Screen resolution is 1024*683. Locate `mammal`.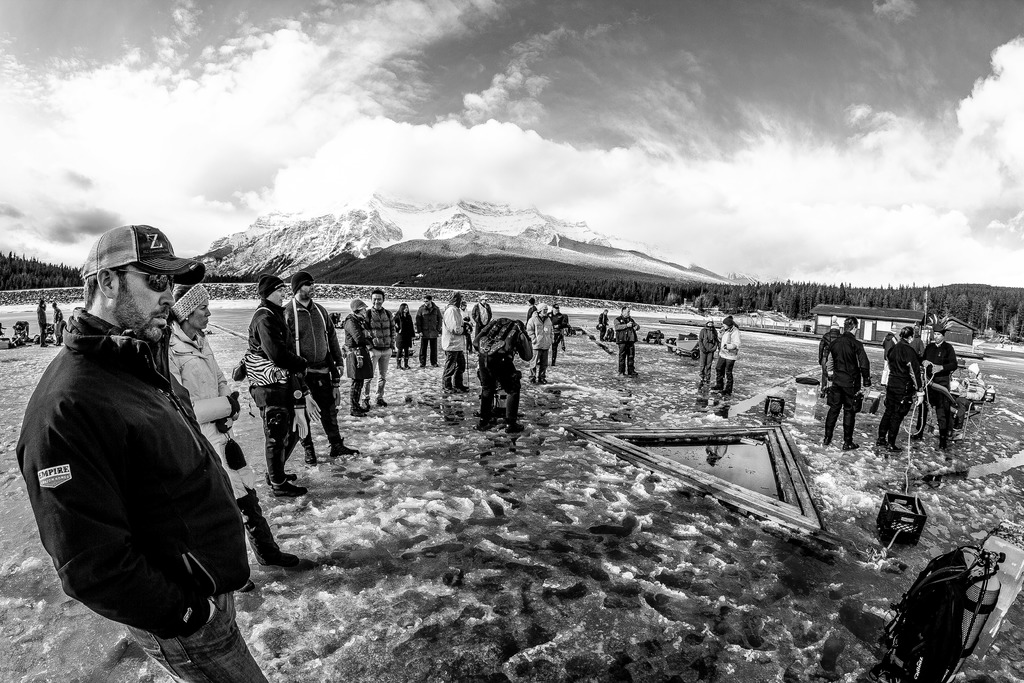
474 294 492 345.
